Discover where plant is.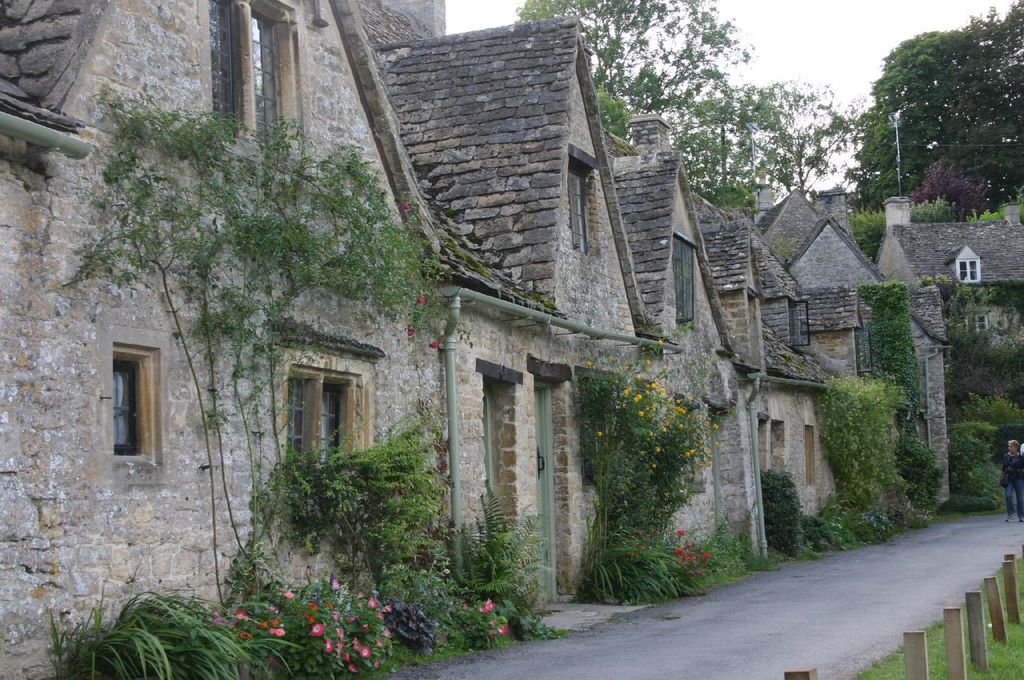
Discovered at detection(960, 387, 1023, 422).
